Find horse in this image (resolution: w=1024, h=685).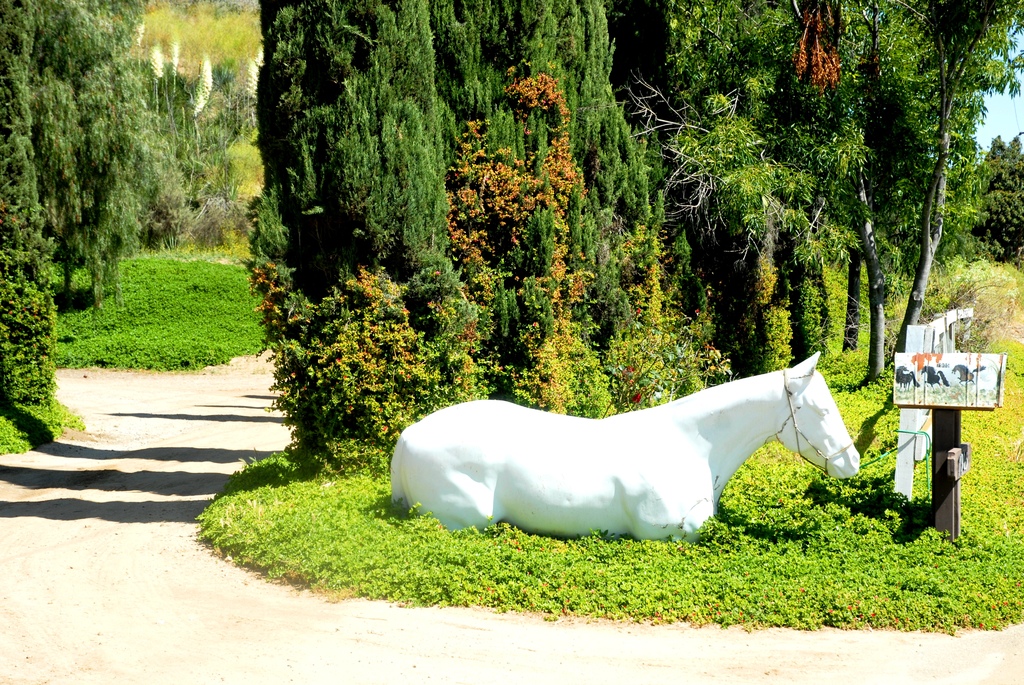
385,347,860,527.
